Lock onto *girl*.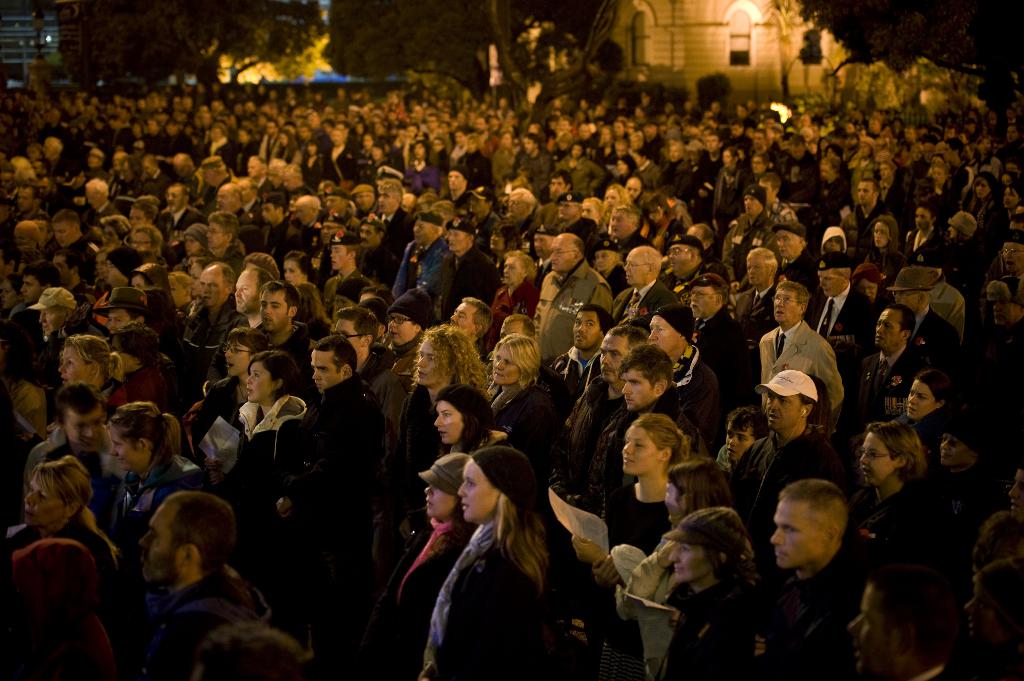
Locked: [712,152,743,229].
